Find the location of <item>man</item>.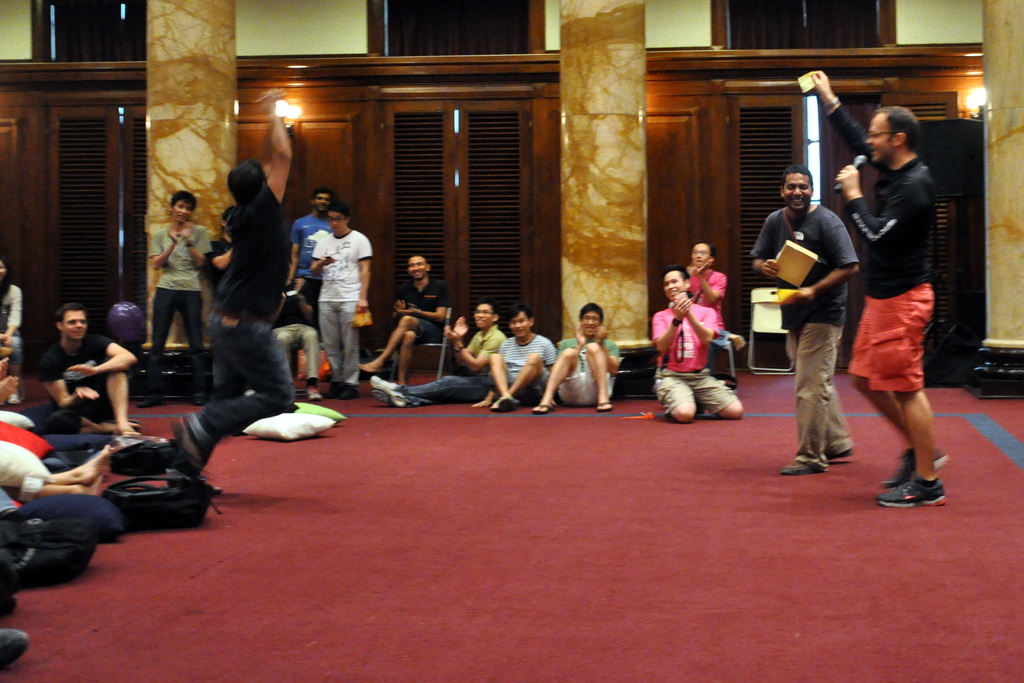
Location: rect(686, 245, 729, 379).
